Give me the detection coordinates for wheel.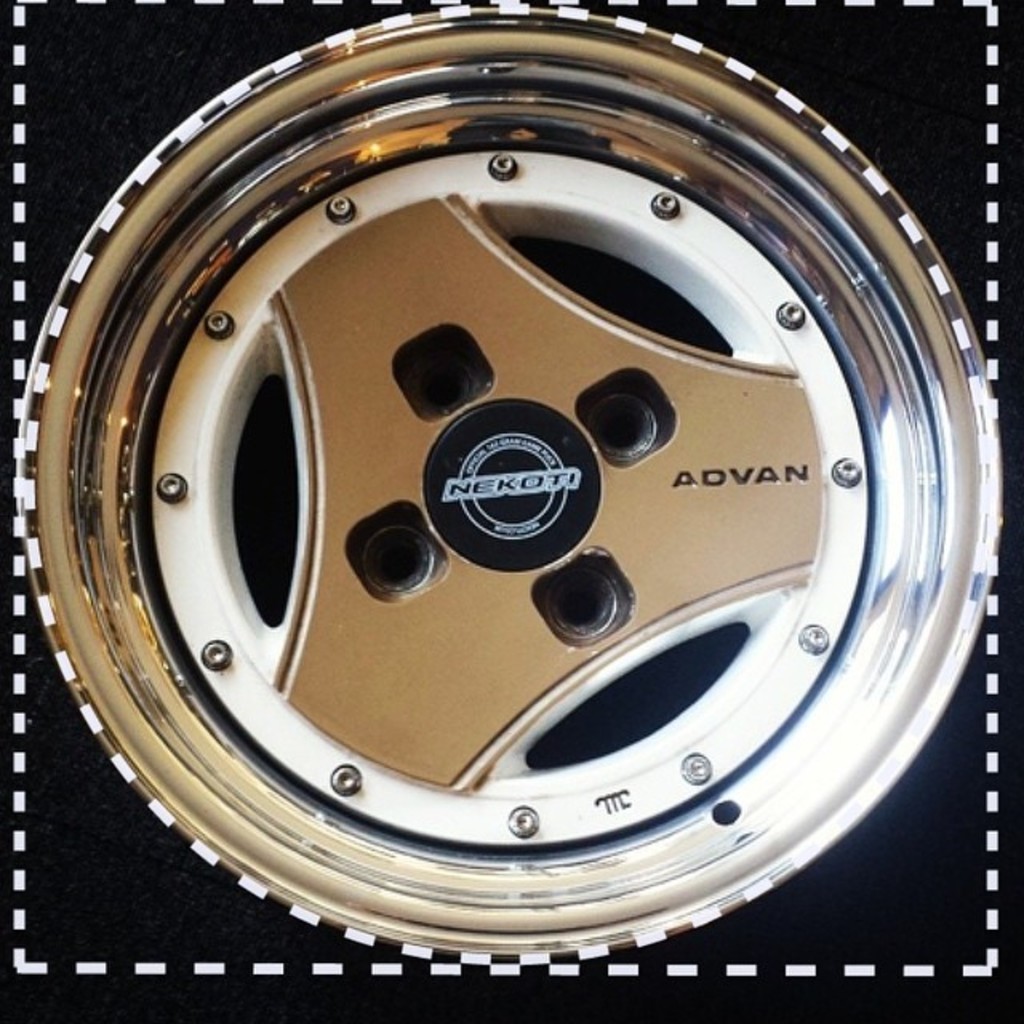
bbox=[26, 37, 1014, 982].
